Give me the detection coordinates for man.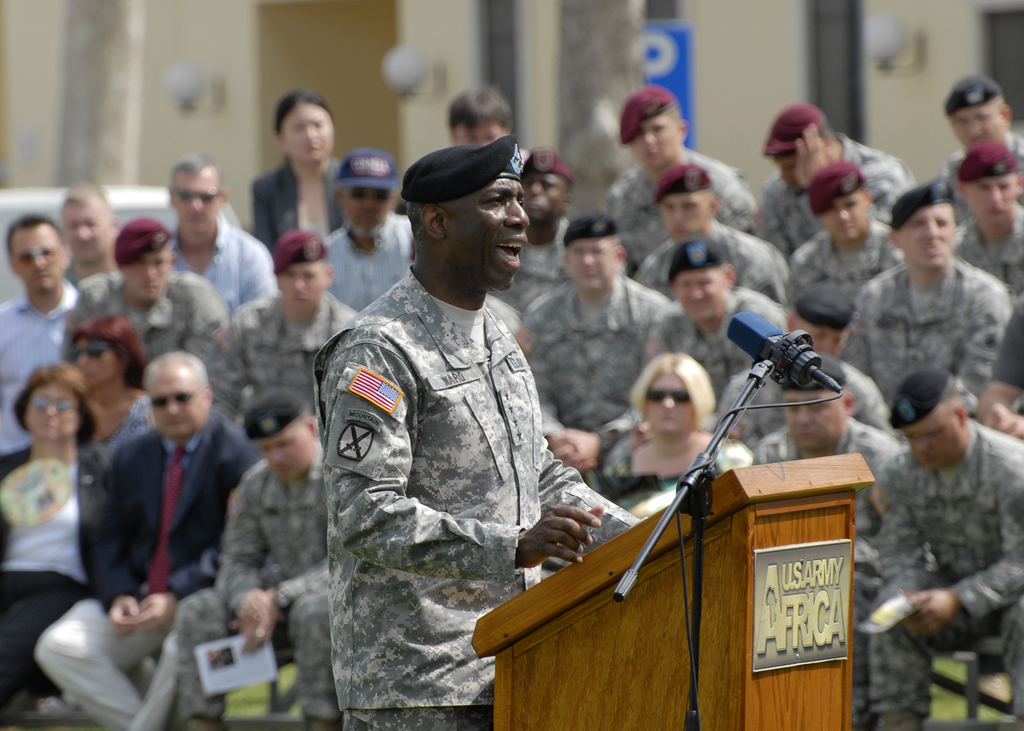
{"x1": 447, "y1": 84, "x2": 515, "y2": 148}.
